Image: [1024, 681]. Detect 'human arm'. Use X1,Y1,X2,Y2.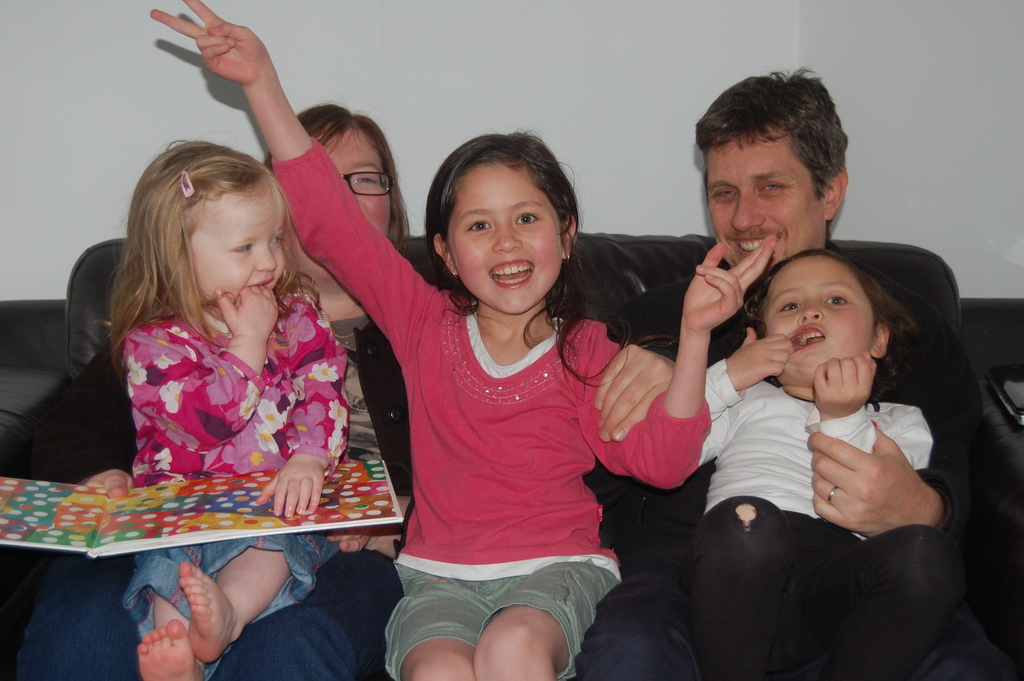
33,343,132,499.
